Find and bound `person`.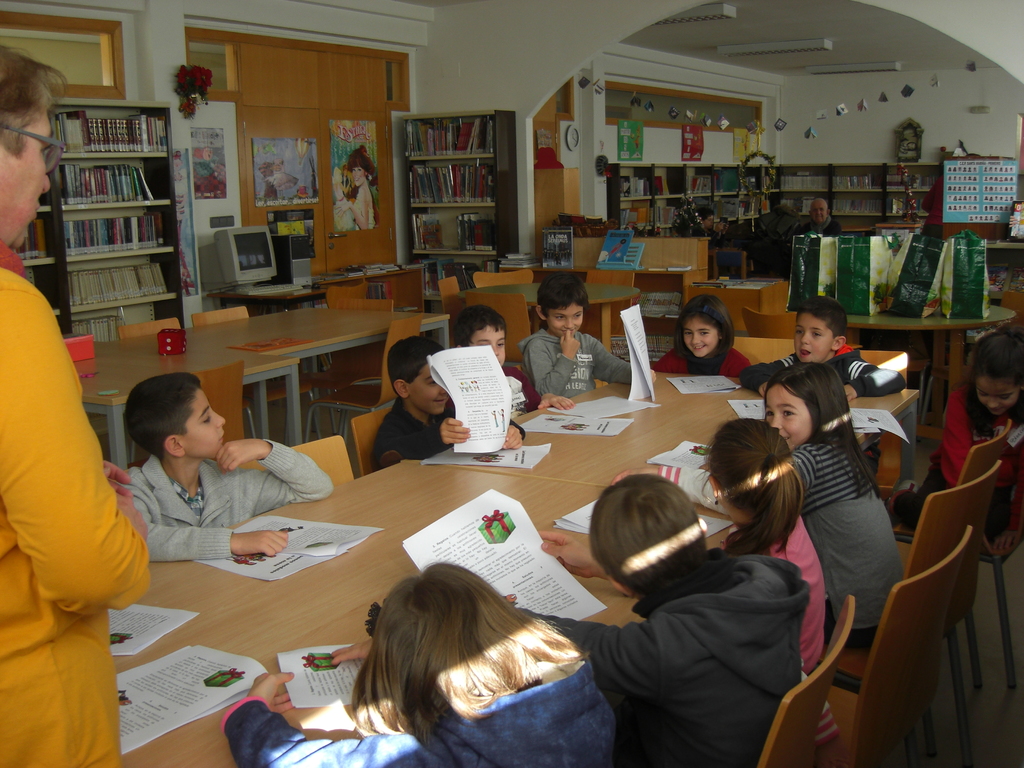
Bound: x1=497 y1=467 x2=810 y2=767.
